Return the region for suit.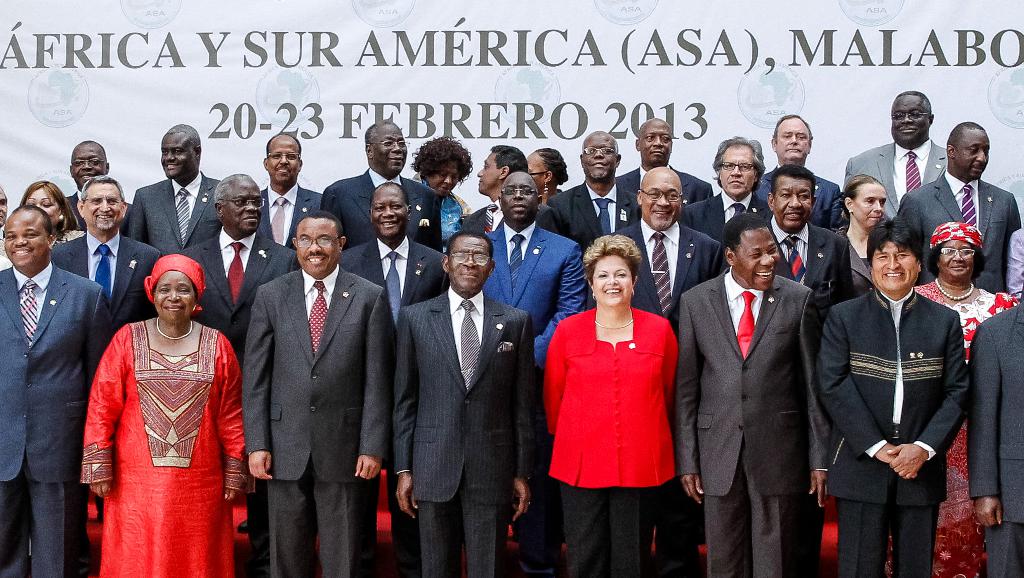
pyautogui.locateOnScreen(676, 189, 776, 248).
